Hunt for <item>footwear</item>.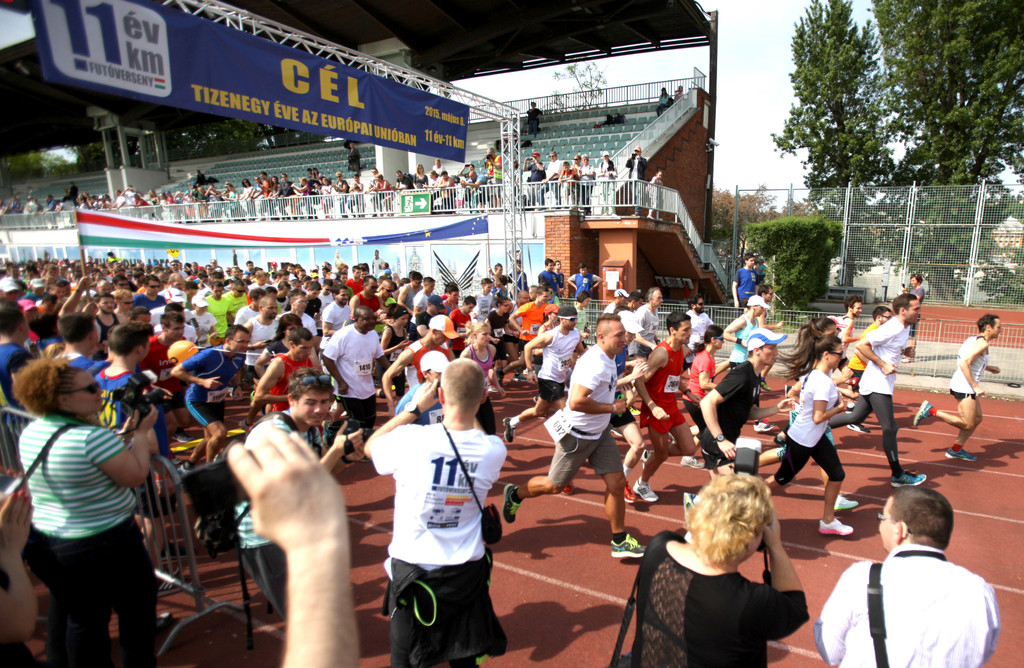
Hunted down at <box>488,386,500,394</box>.
